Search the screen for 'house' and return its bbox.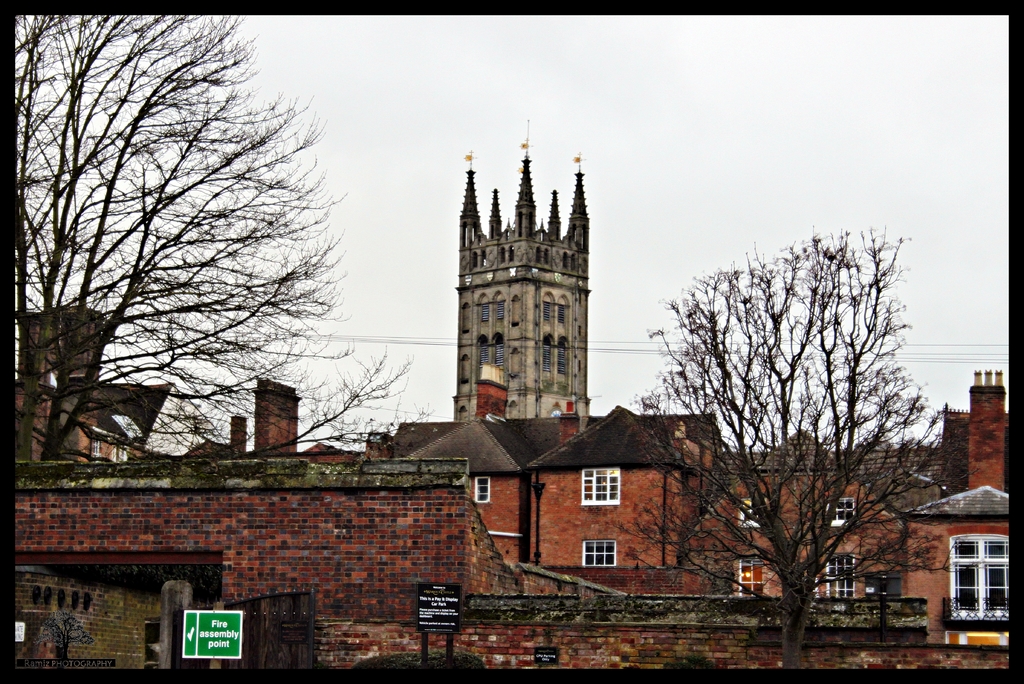
Found: 441 104 598 418.
